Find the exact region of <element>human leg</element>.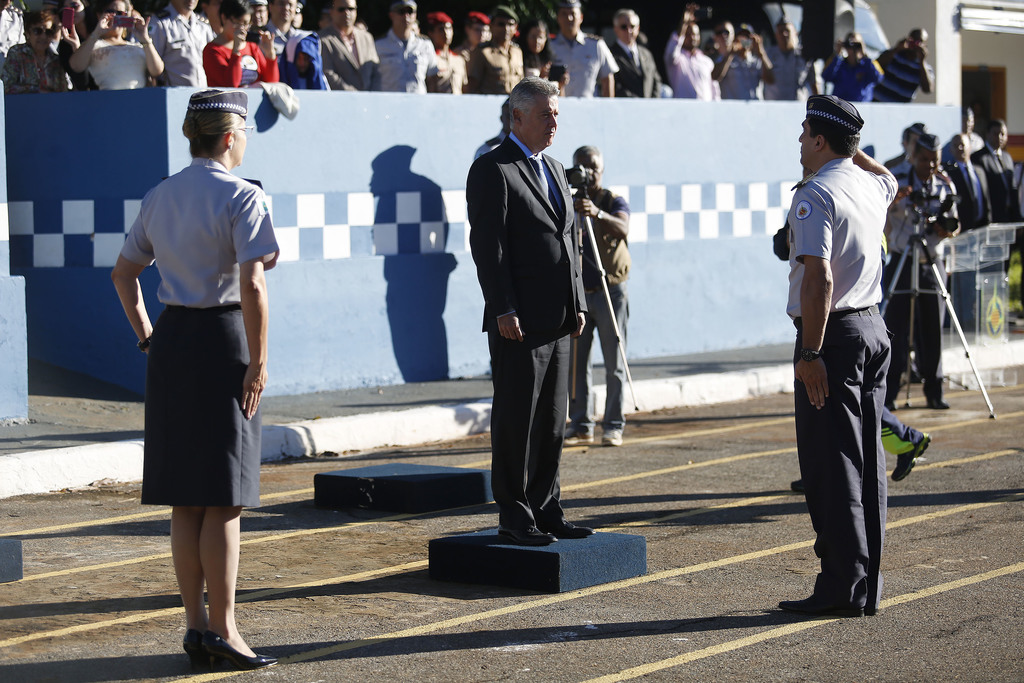
Exact region: 881 249 909 406.
